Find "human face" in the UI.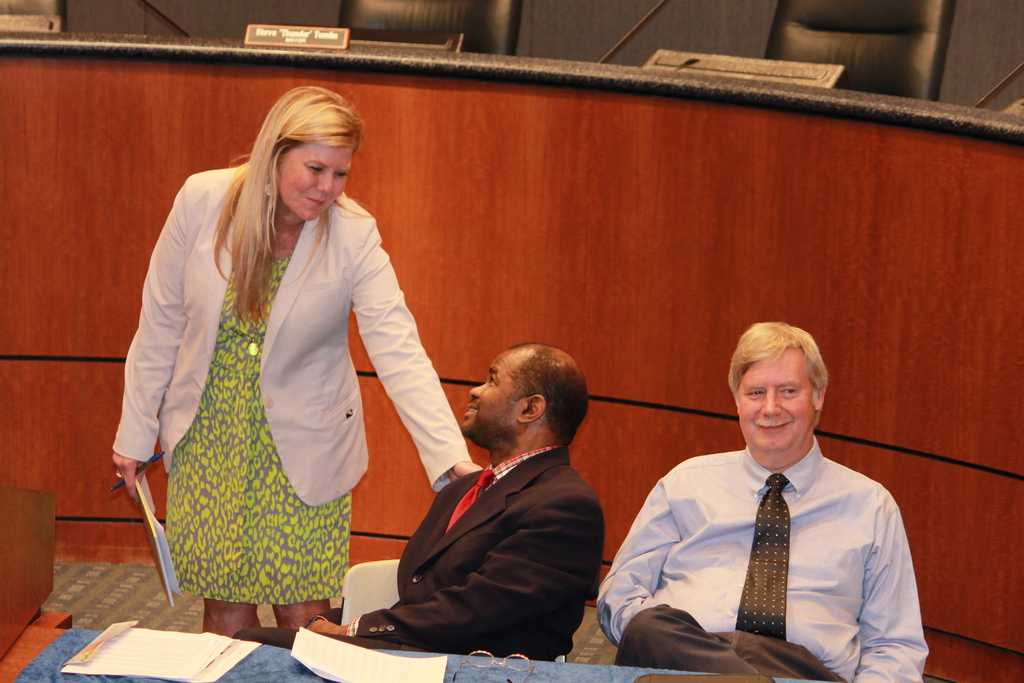
UI element at <bbox>461, 339, 537, 449</bbox>.
